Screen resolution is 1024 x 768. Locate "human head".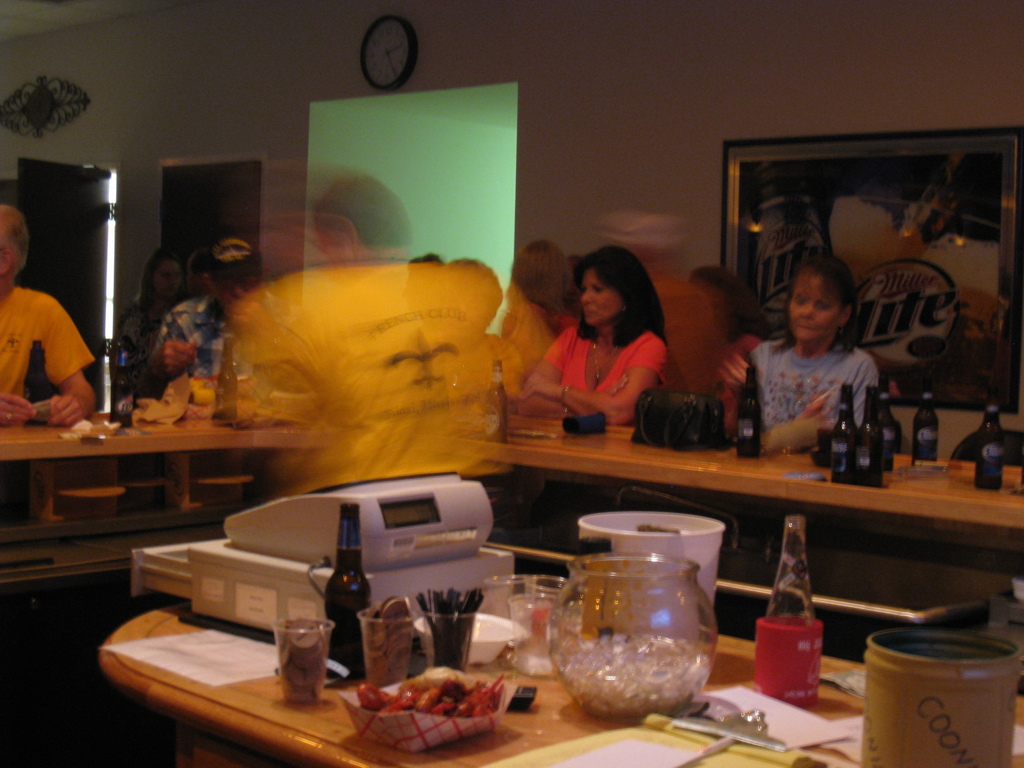
<bbox>788, 257, 852, 339</bbox>.
